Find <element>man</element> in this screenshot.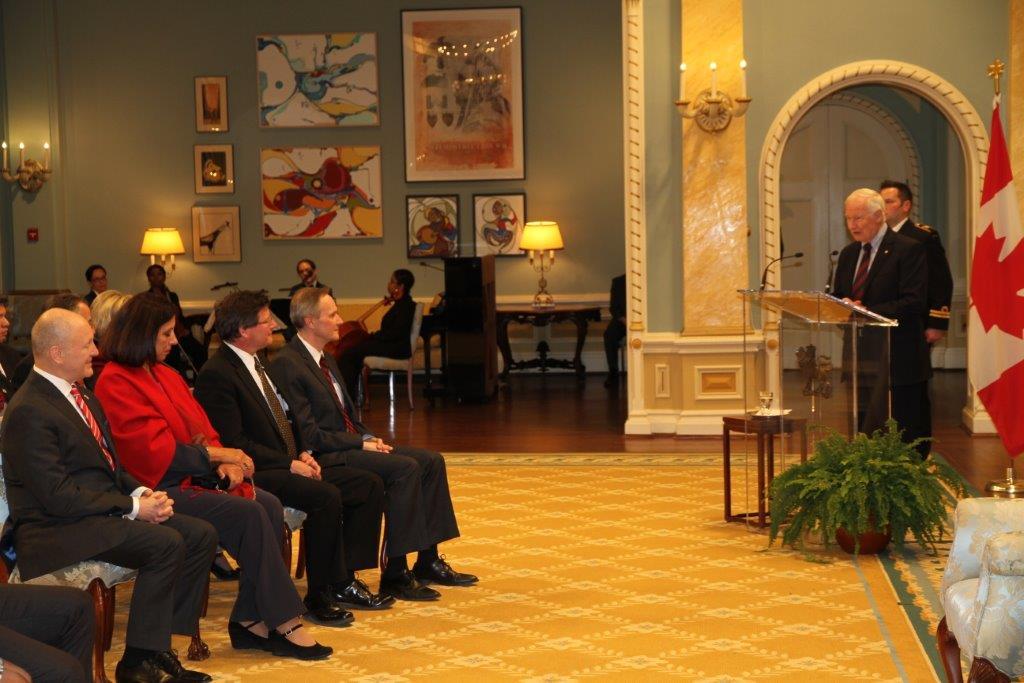
The bounding box for <element>man</element> is select_region(142, 264, 185, 317).
